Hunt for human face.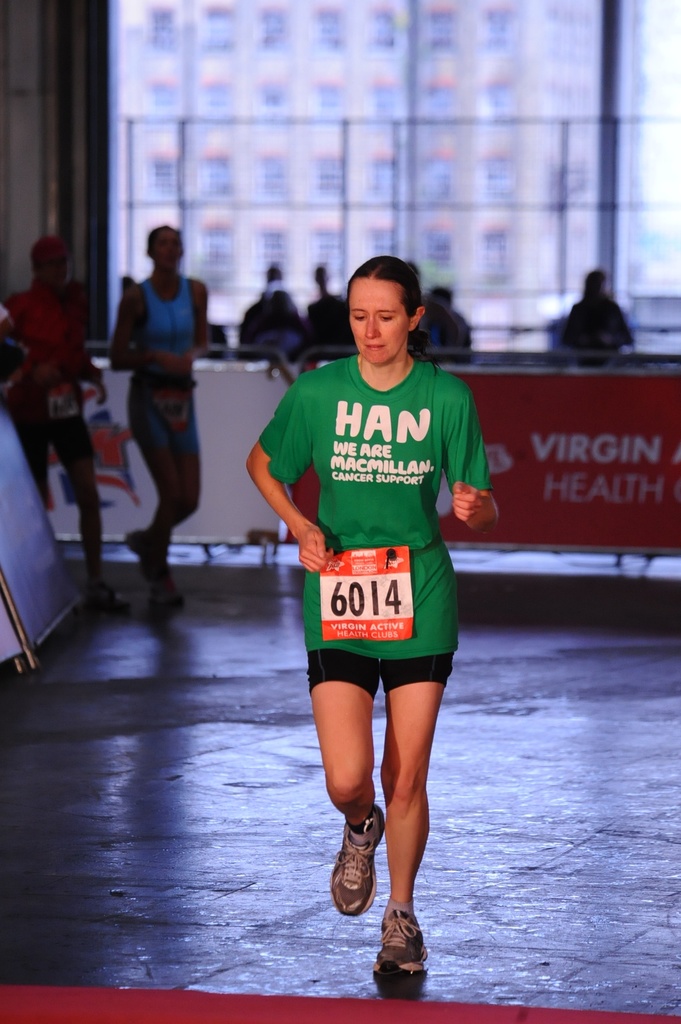
Hunted down at x1=347 y1=273 x2=413 y2=366.
